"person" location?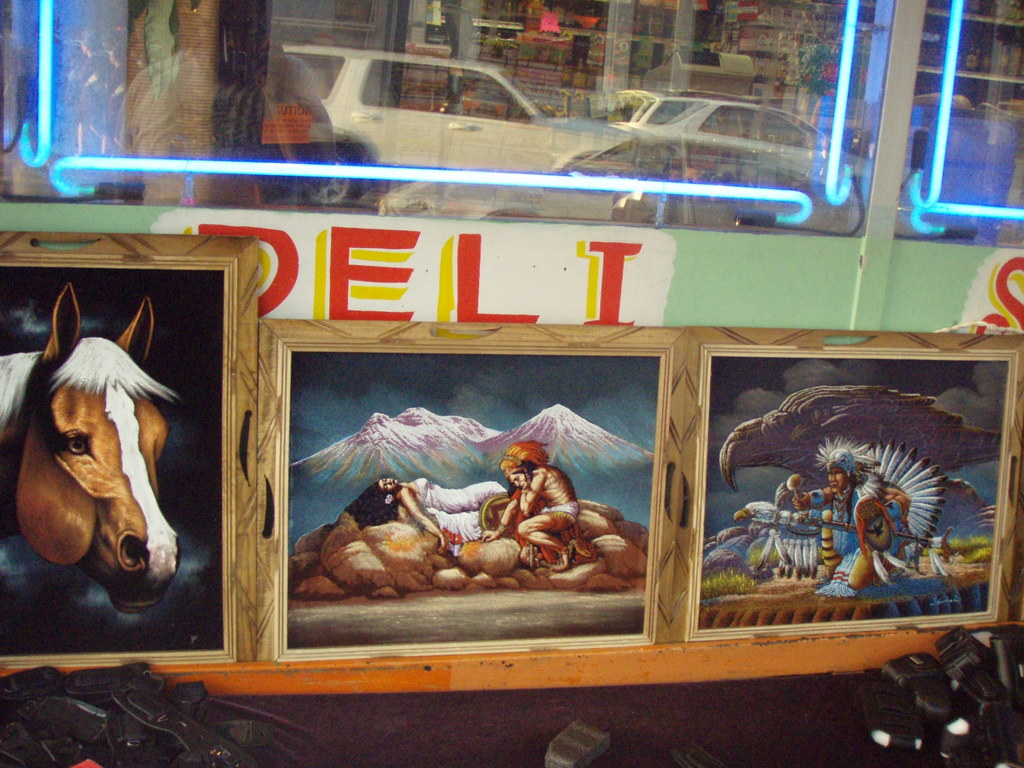
(342,466,508,555)
